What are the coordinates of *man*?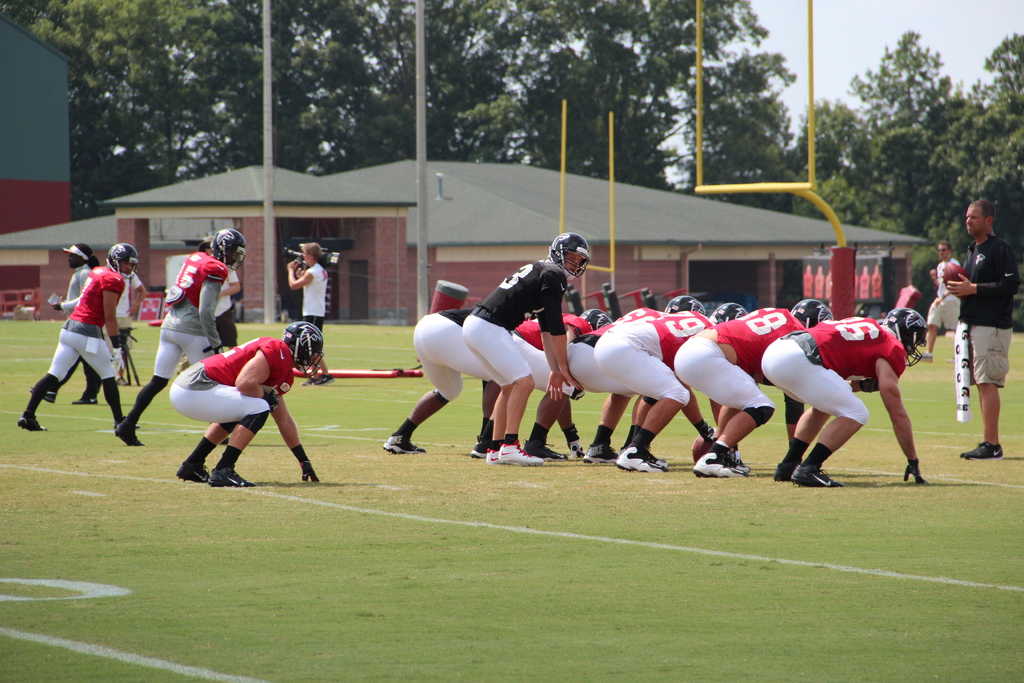
bbox(173, 320, 326, 491).
